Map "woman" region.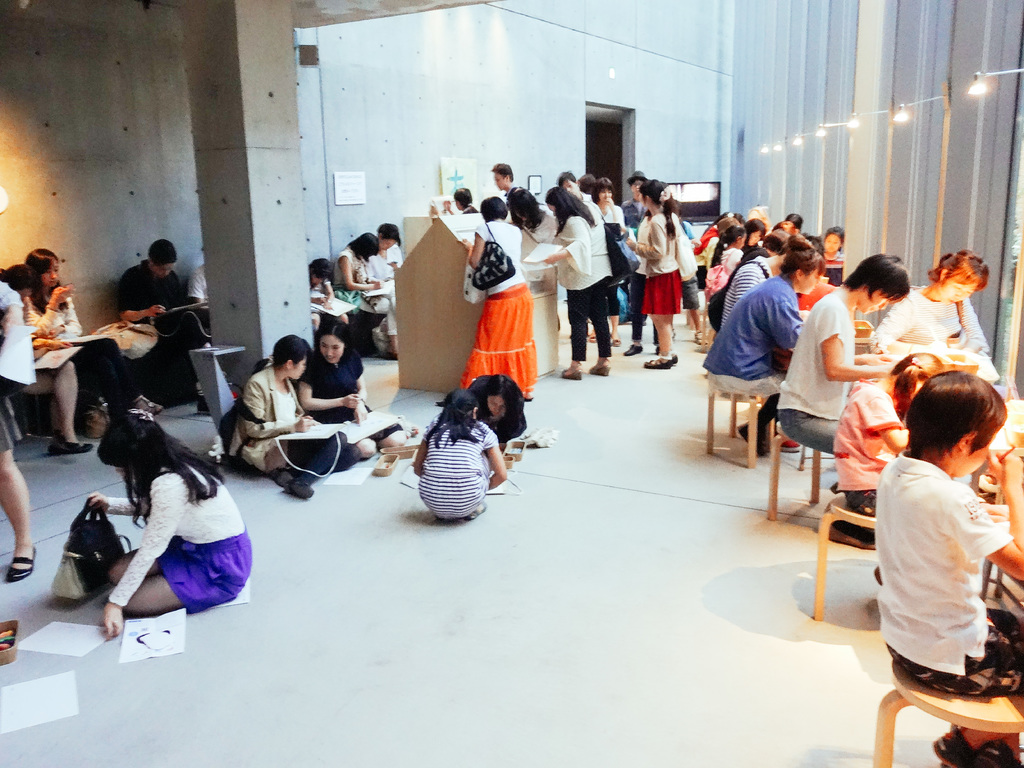
Mapped to bbox(0, 260, 95, 457).
